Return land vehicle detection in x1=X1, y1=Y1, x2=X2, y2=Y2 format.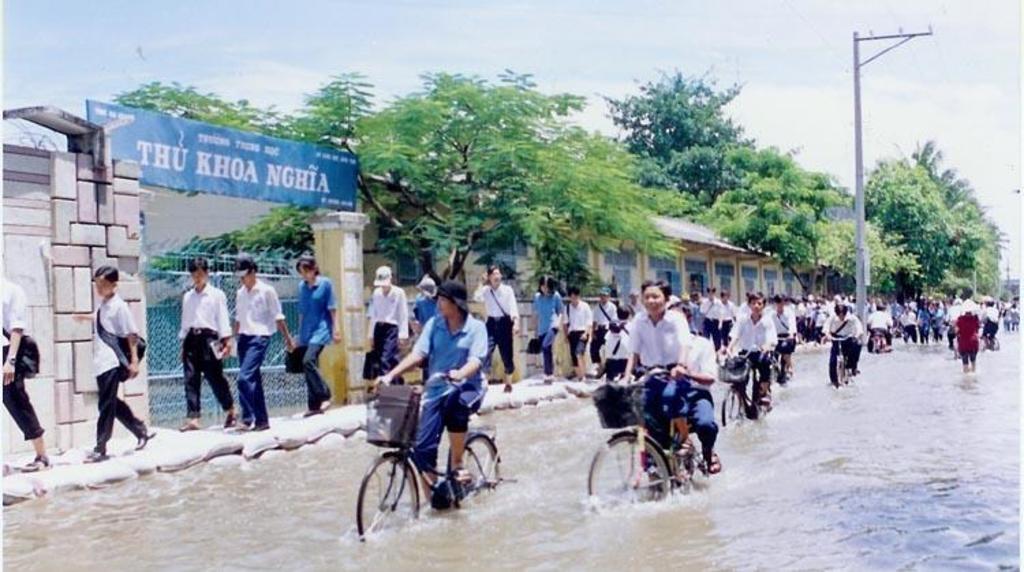
x1=343, y1=349, x2=512, y2=523.
